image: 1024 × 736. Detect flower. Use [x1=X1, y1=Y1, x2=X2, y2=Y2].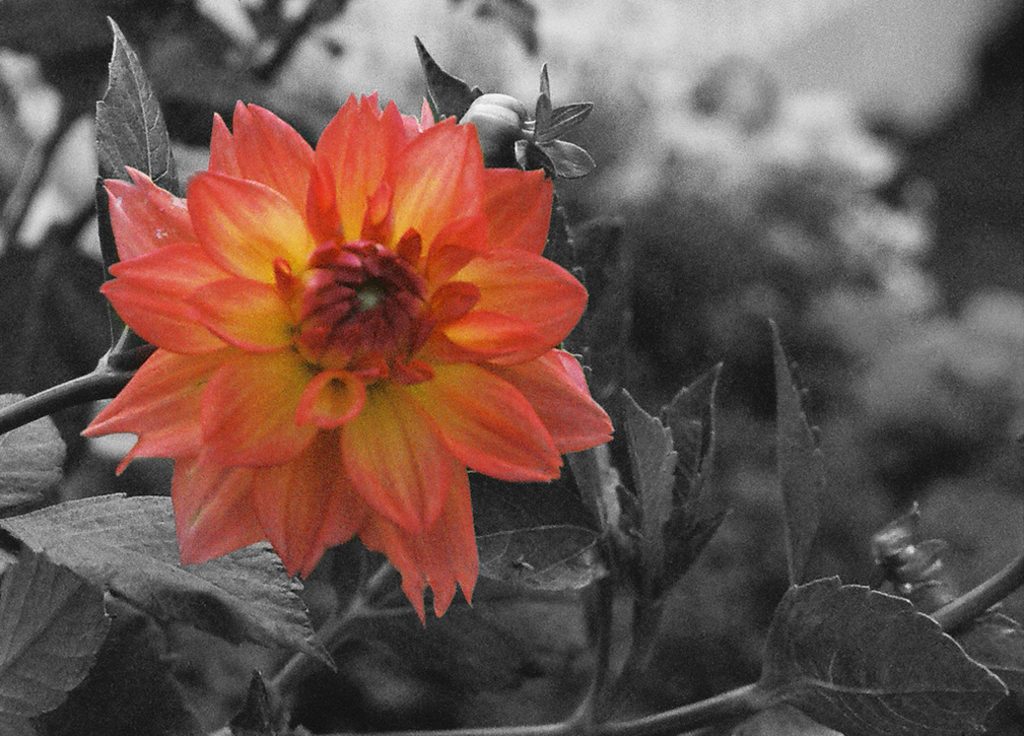
[x1=87, y1=85, x2=611, y2=635].
